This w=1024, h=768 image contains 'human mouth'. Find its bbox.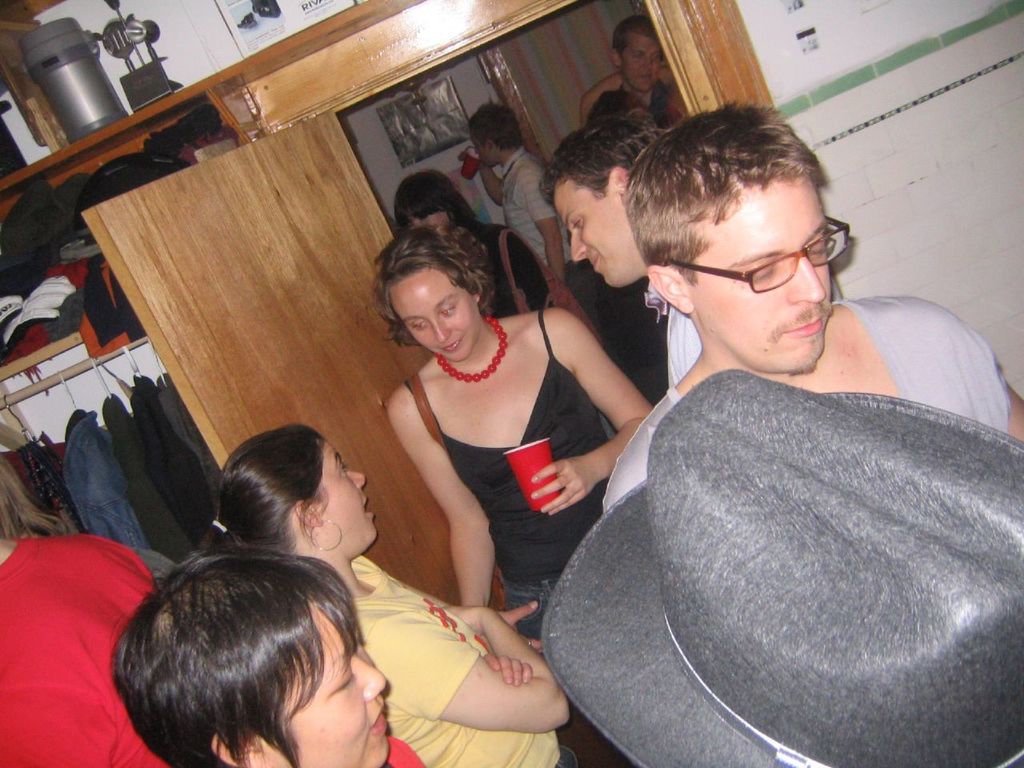
(x1=439, y1=341, x2=462, y2=351).
